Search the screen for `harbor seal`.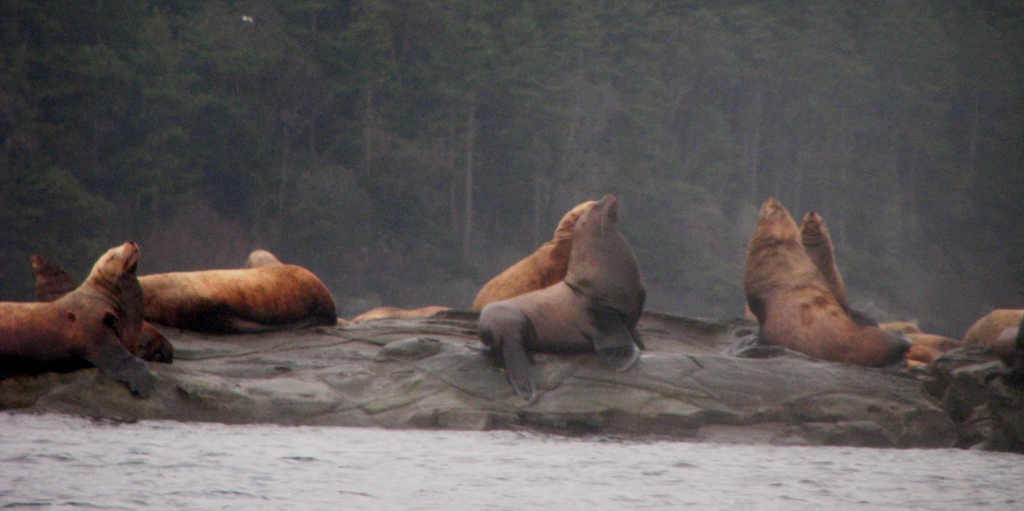
Found at detection(475, 199, 649, 402).
